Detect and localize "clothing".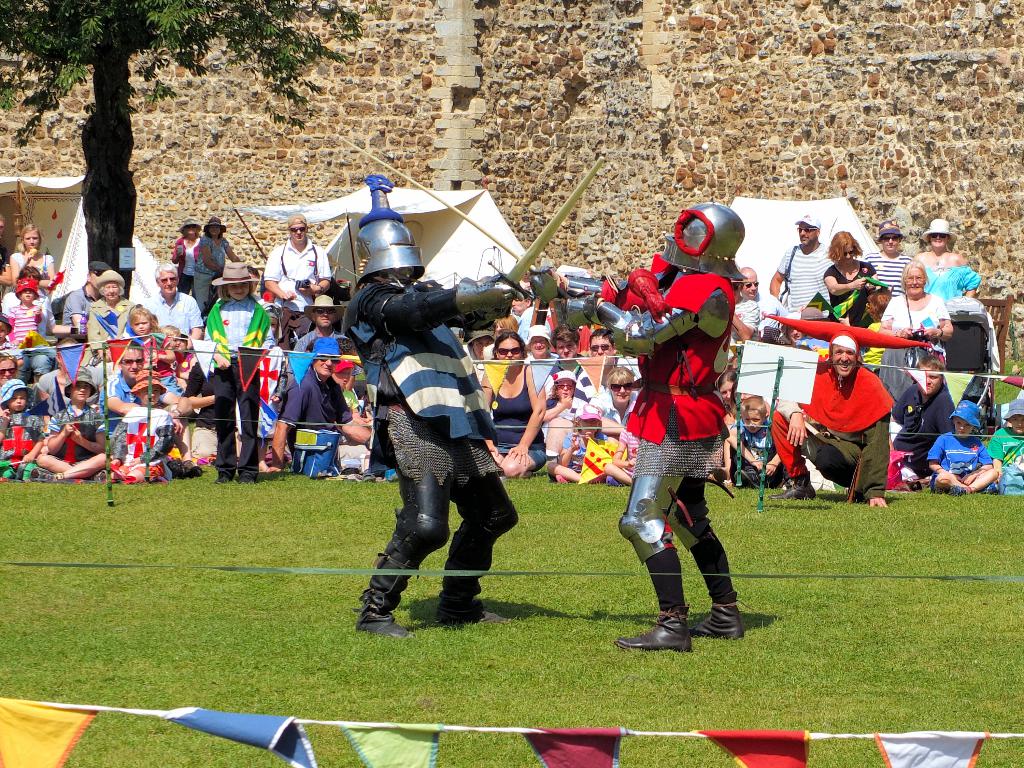
Localized at (x1=724, y1=296, x2=763, y2=362).
